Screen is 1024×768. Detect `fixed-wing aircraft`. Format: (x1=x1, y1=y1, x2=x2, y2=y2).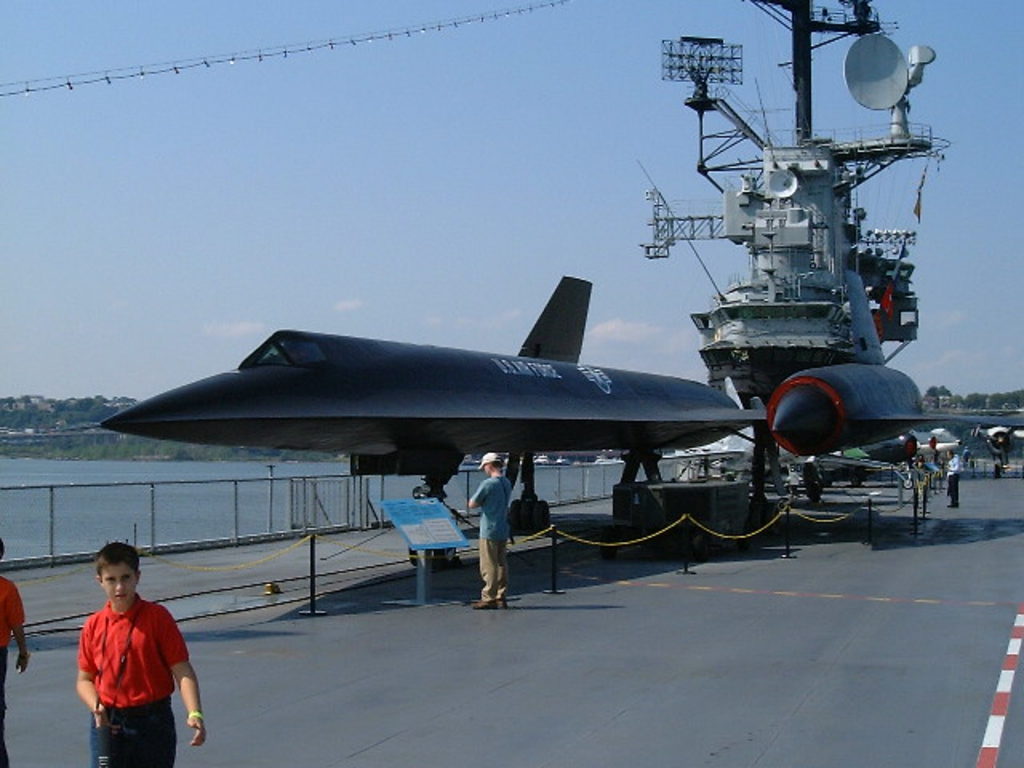
(x1=726, y1=270, x2=1022, y2=499).
